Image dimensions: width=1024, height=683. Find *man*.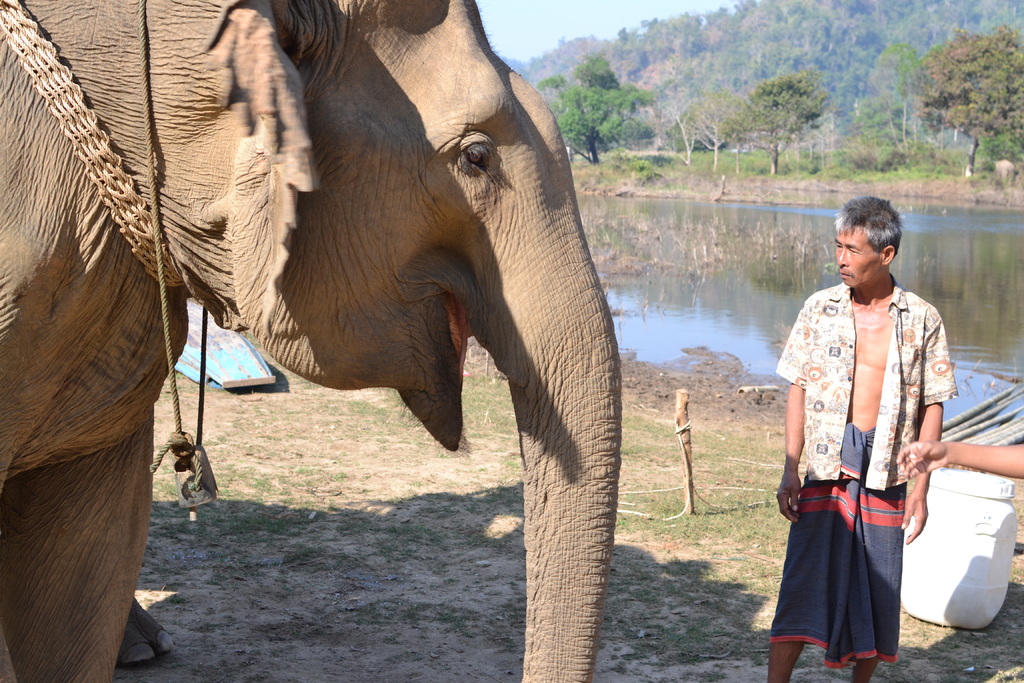
[x1=777, y1=192, x2=982, y2=676].
